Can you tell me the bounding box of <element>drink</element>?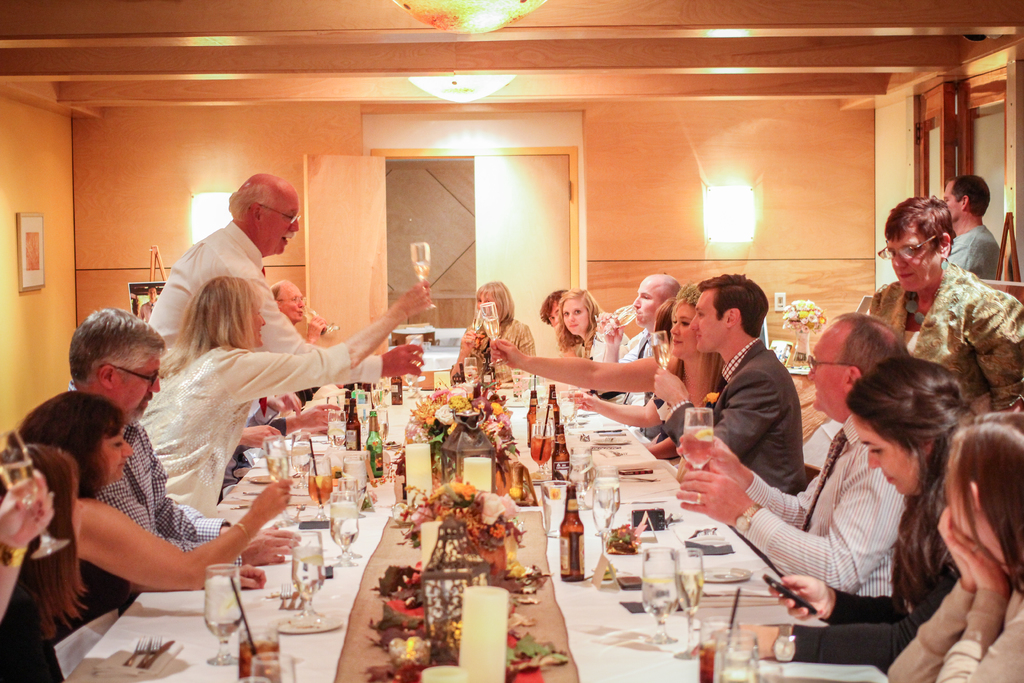
box(641, 572, 669, 616).
